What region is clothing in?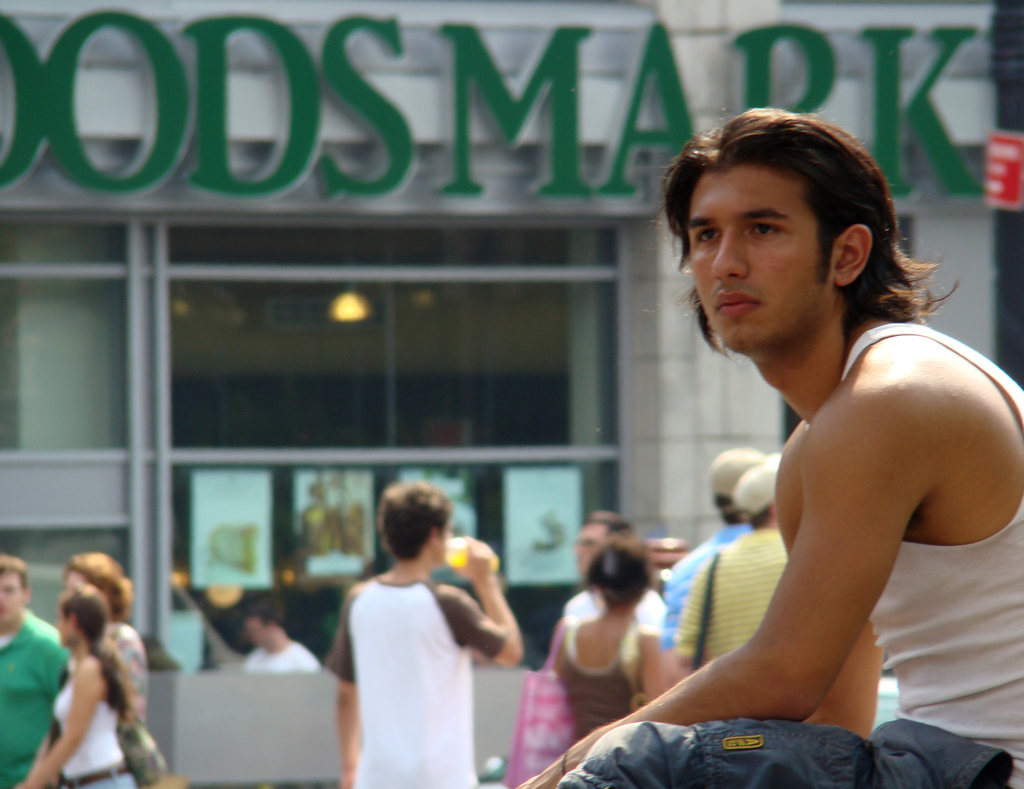
<bbox>650, 530, 729, 640</bbox>.
